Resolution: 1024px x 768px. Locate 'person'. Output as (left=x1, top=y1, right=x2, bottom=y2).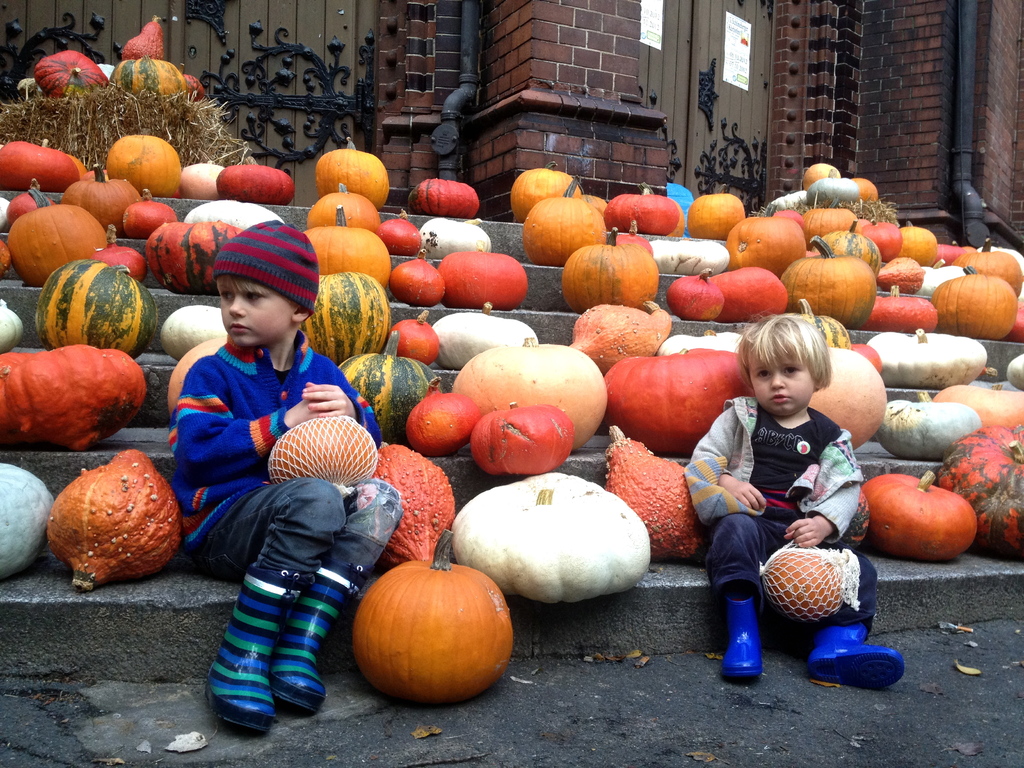
(left=165, top=219, right=407, bottom=733).
